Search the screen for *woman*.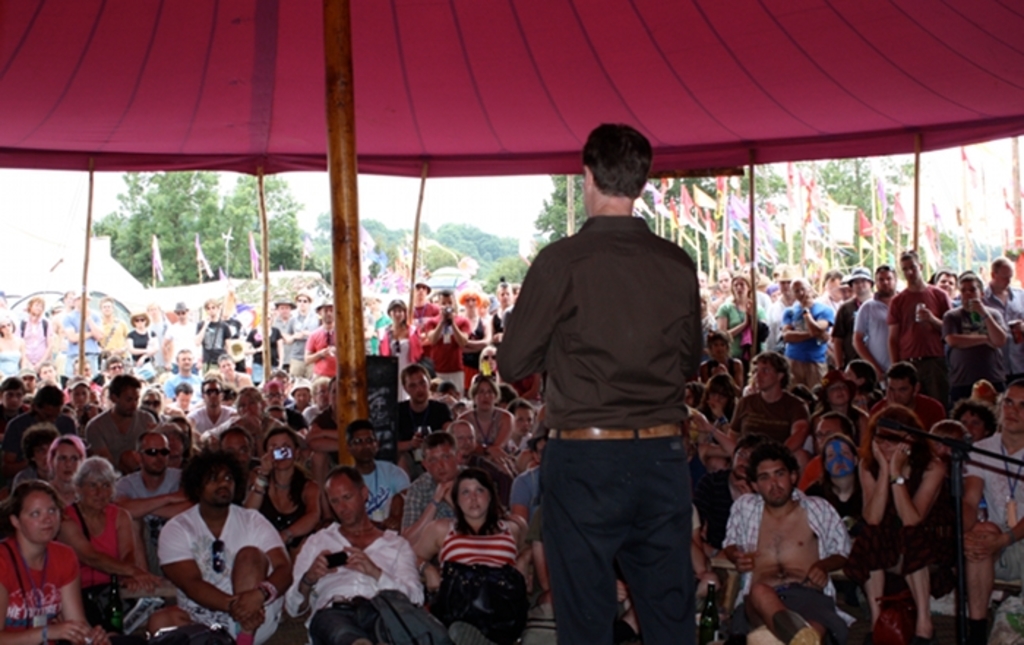
Found at box(714, 281, 768, 374).
